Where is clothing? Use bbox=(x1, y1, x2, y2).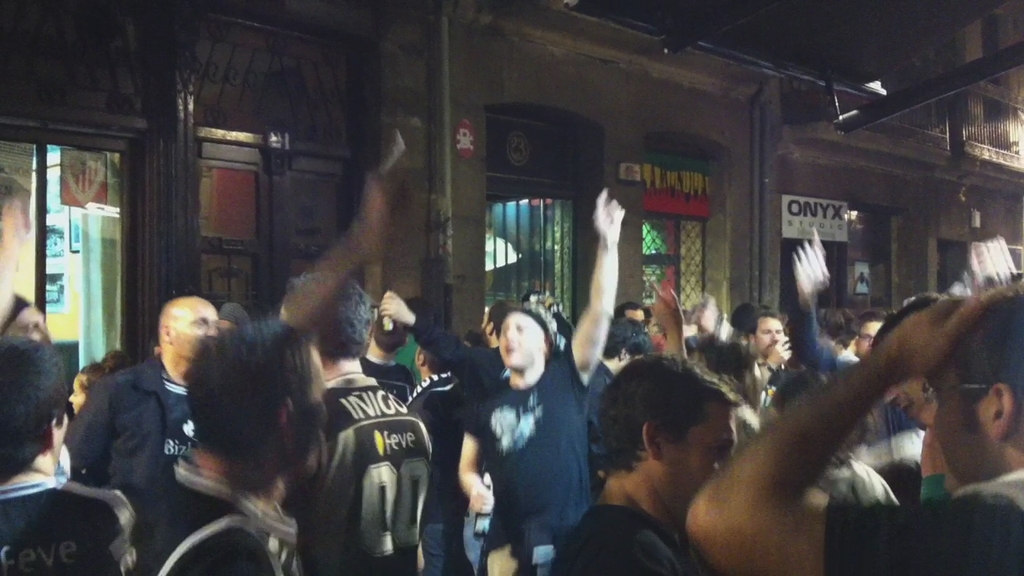
bbox=(814, 458, 1023, 575).
